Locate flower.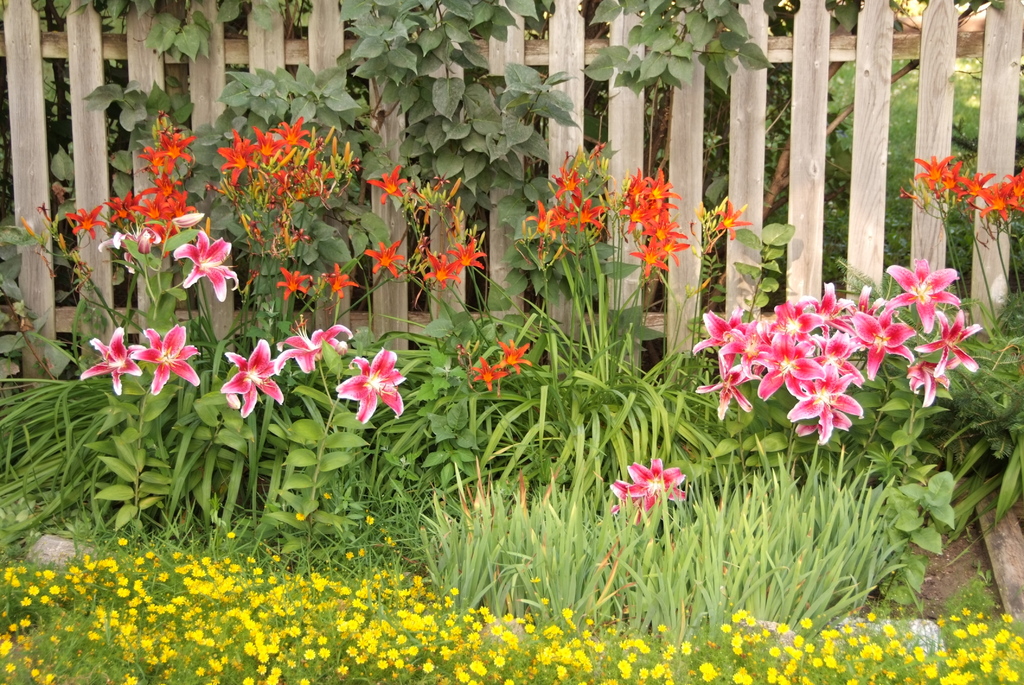
Bounding box: [213, 128, 259, 188].
